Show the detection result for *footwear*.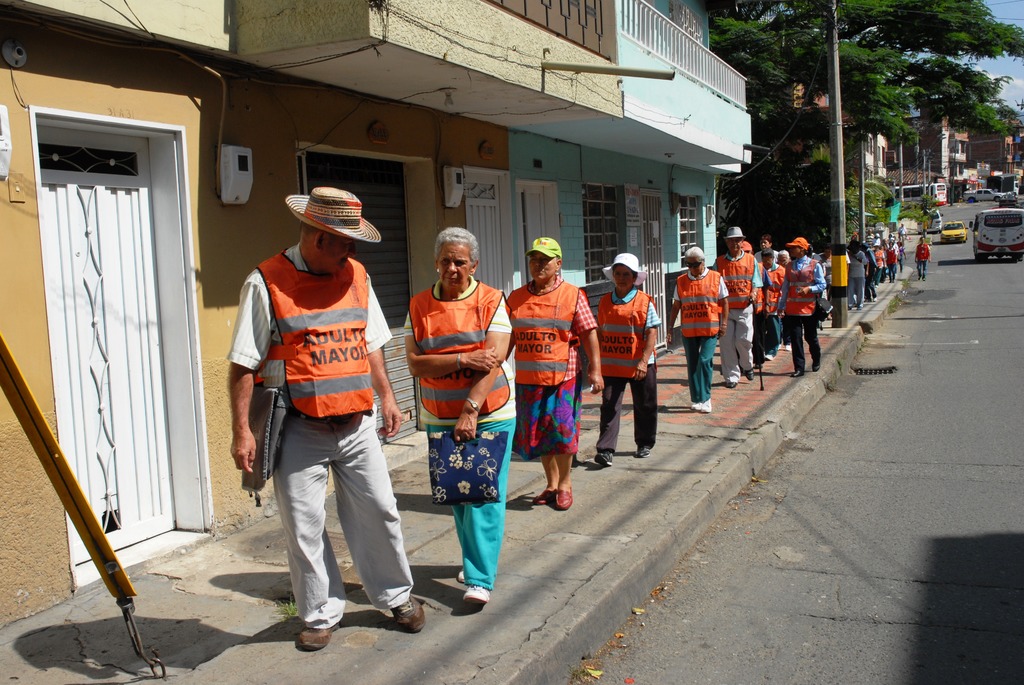
[792,367,804,379].
